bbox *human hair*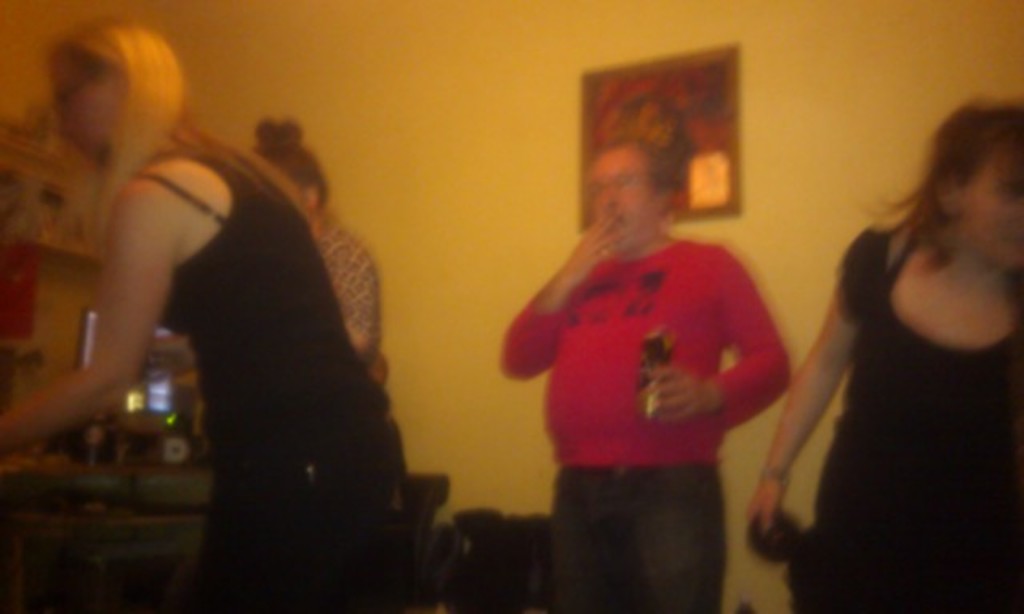
box(878, 83, 1016, 312)
